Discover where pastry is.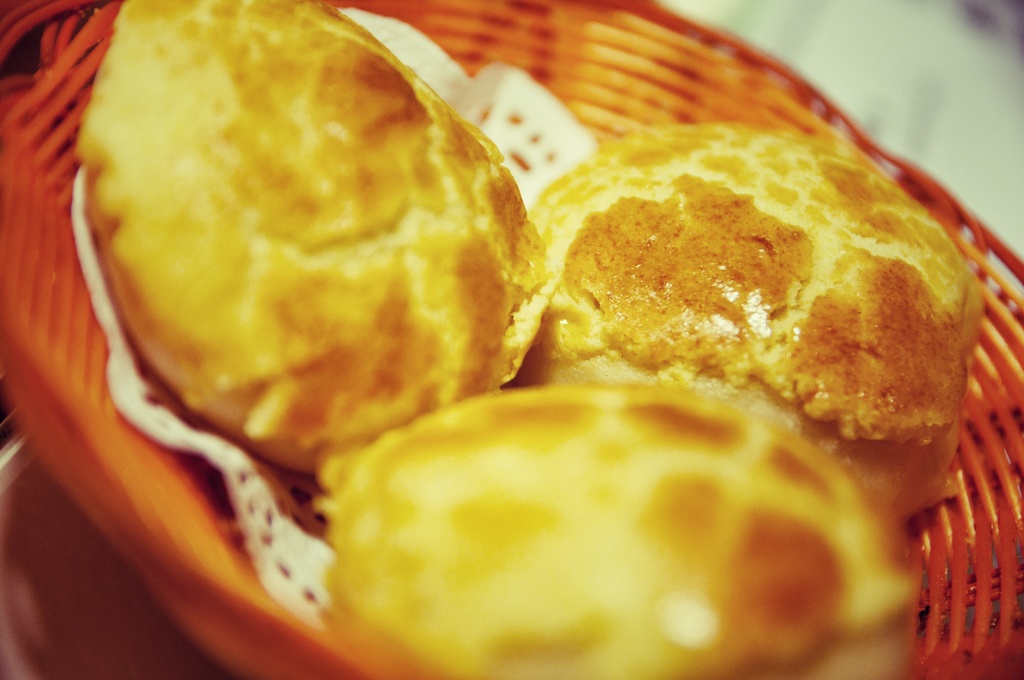
Discovered at x1=65, y1=0, x2=538, y2=505.
